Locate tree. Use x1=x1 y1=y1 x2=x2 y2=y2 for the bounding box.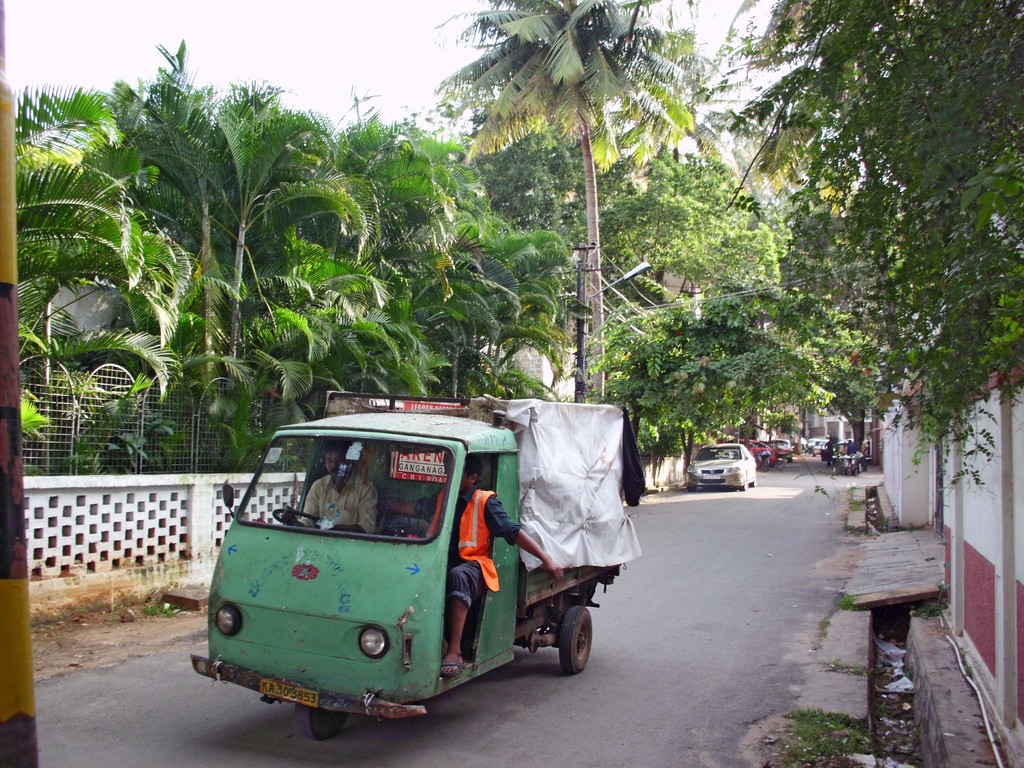
x1=108 y1=36 x2=347 y2=433.
